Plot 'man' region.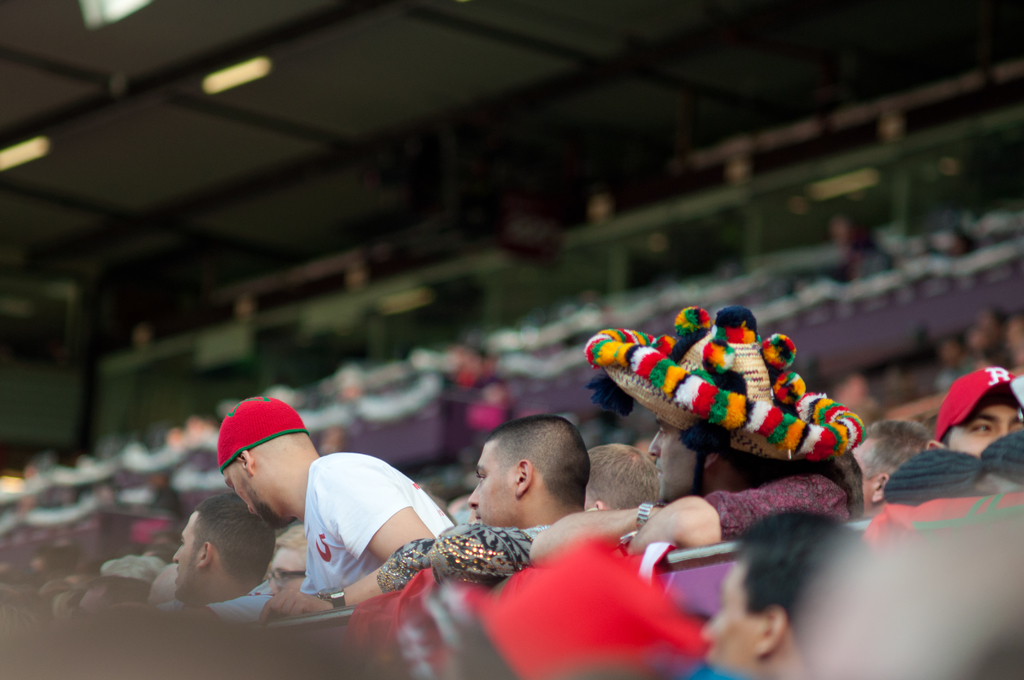
Plotted at (x1=692, y1=508, x2=871, y2=679).
